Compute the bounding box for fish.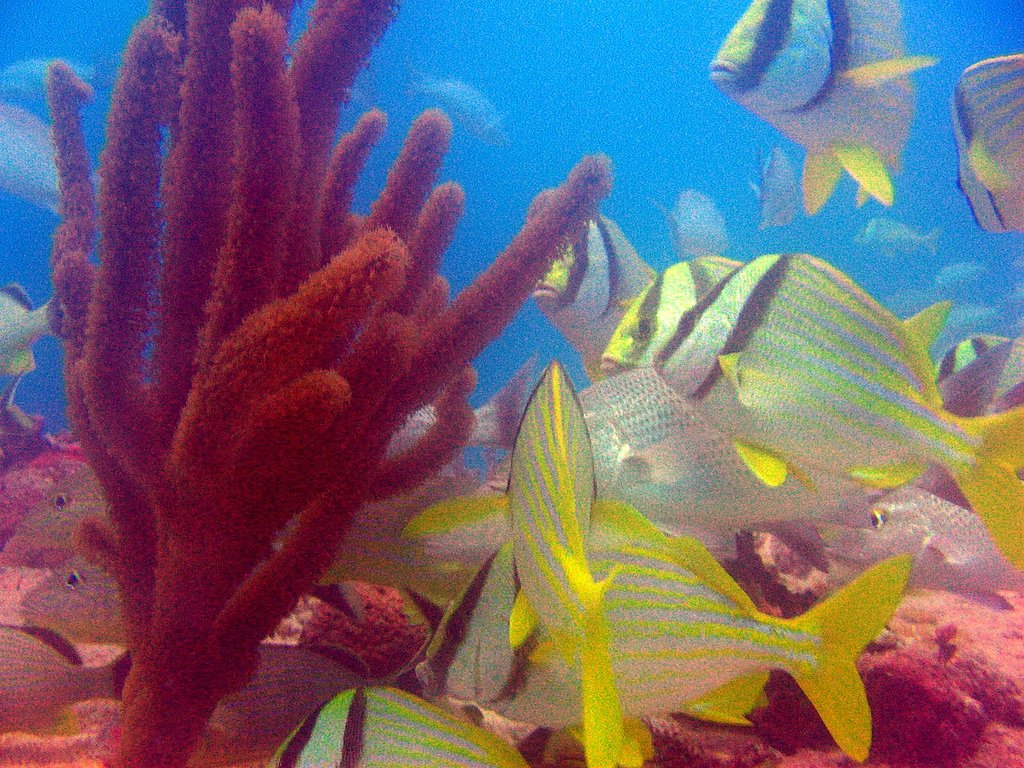
<box>703,21,945,216</box>.
